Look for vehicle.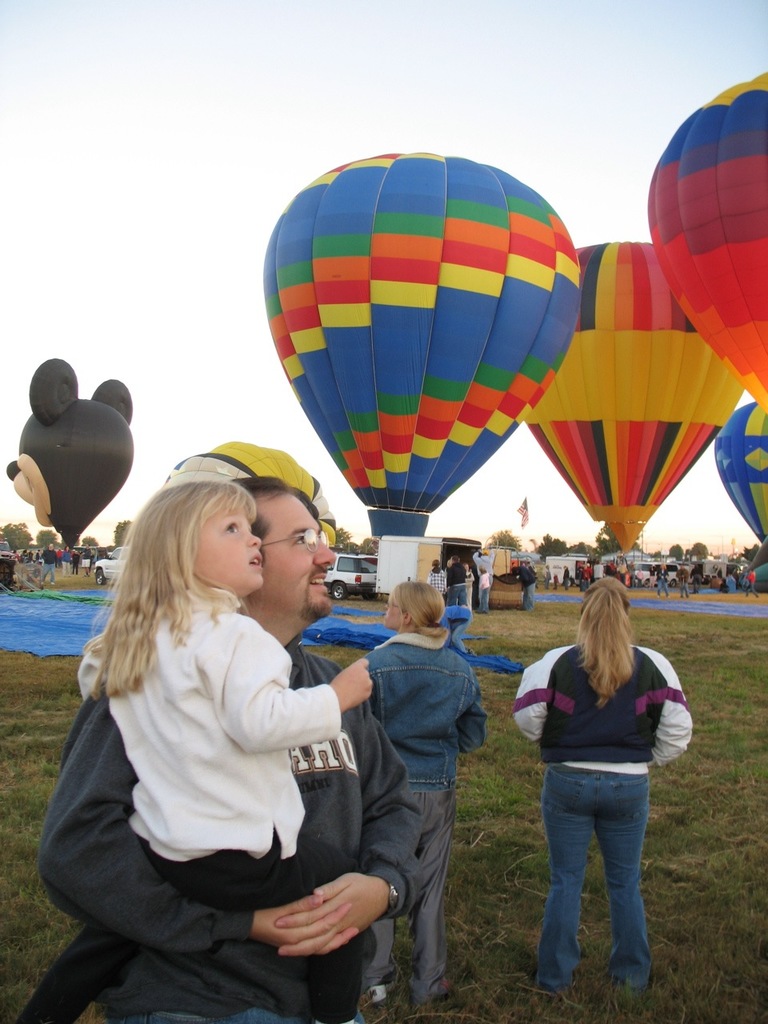
Found: bbox=(646, 77, 767, 421).
